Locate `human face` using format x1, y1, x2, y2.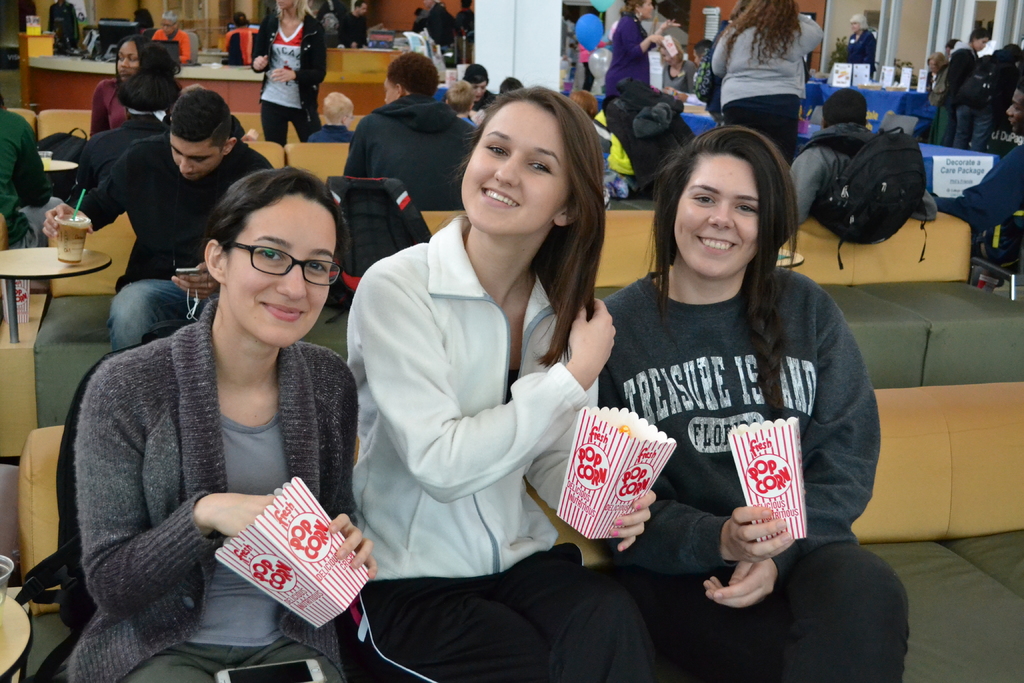
673, 156, 775, 282.
